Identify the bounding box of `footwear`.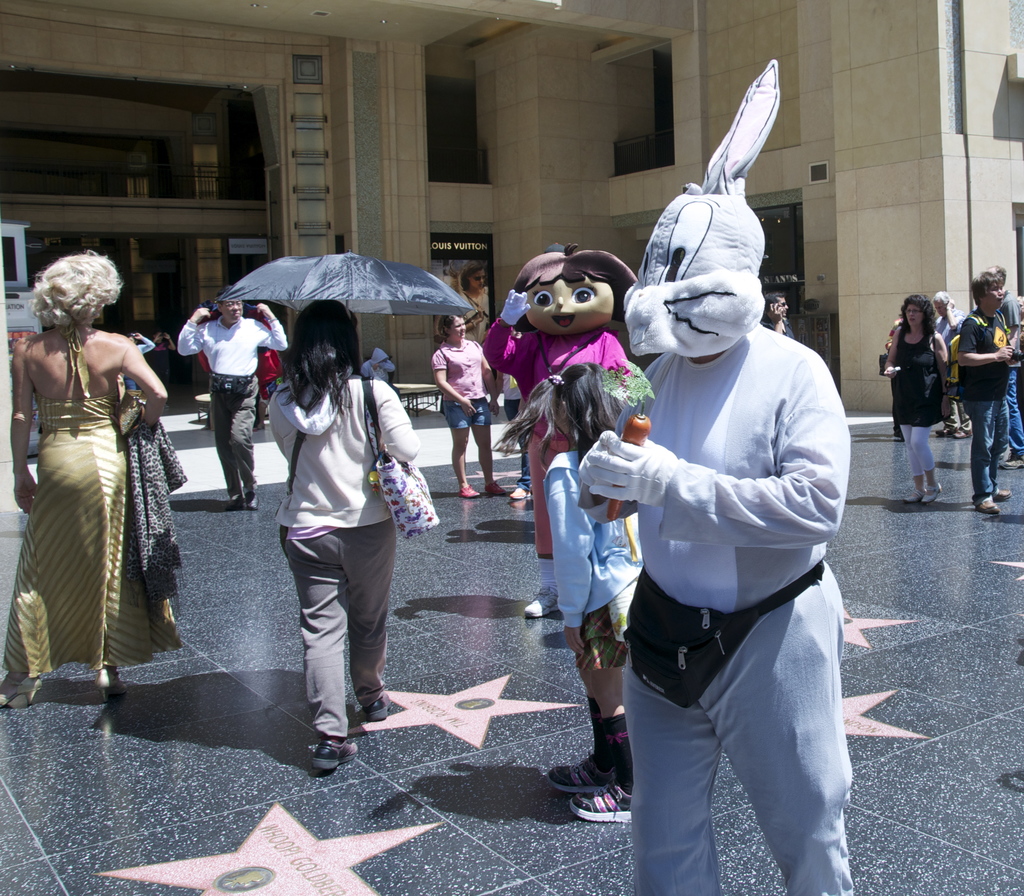
box(543, 743, 616, 794).
